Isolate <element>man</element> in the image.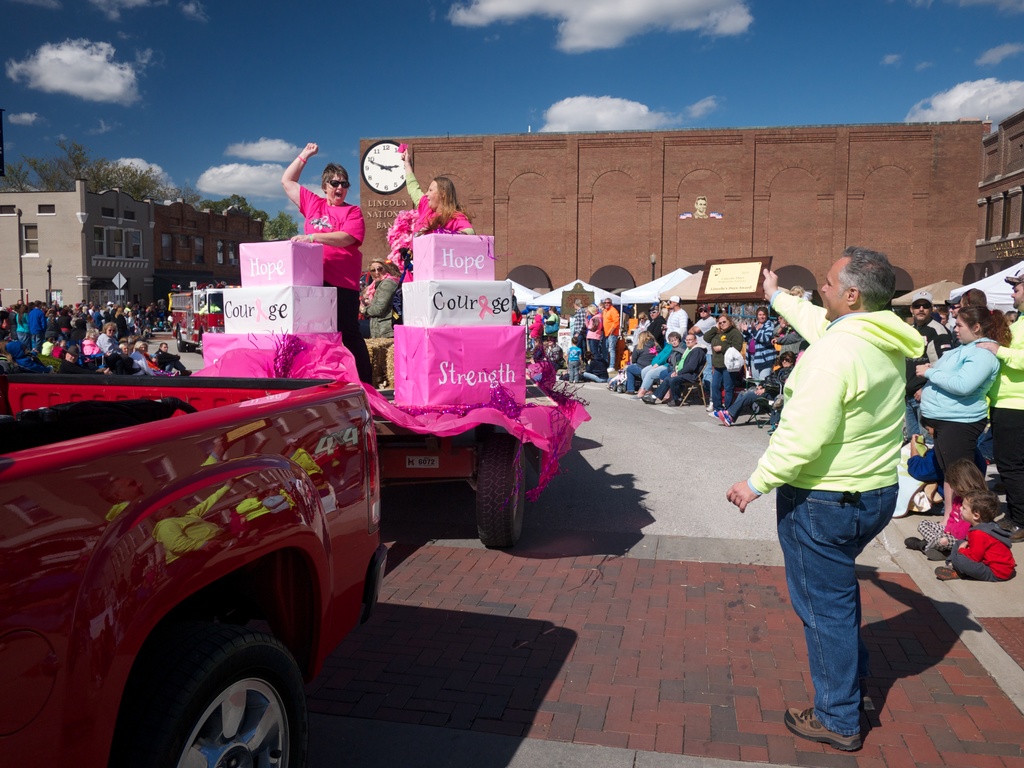
Isolated region: {"x1": 599, "y1": 298, "x2": 622, "y2": 375}.
